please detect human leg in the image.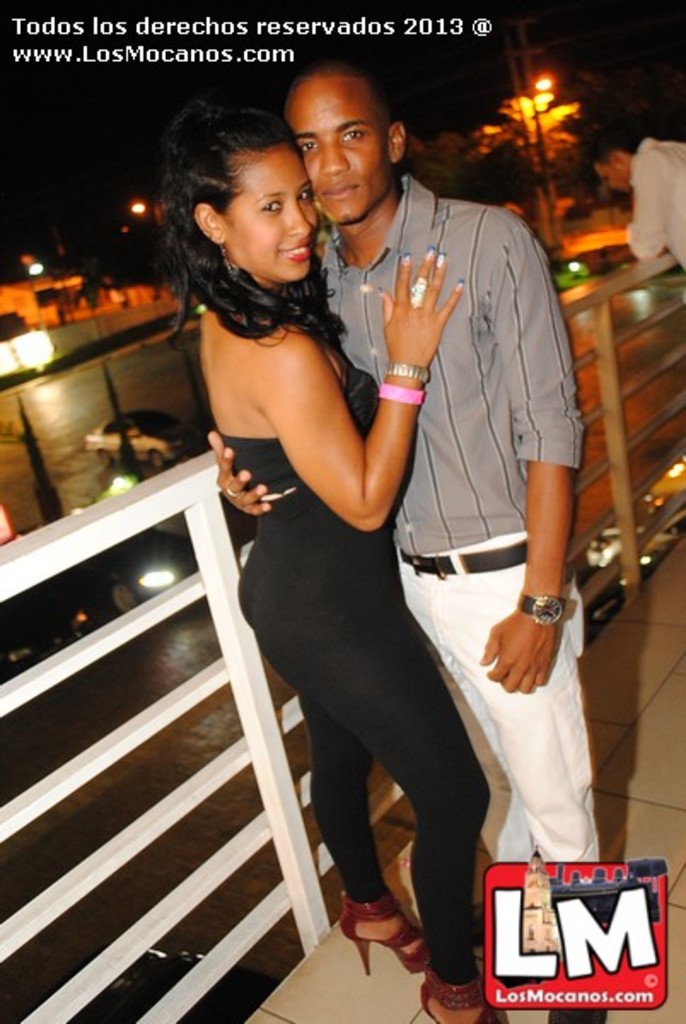
<box>235,527,433,978</box>.
